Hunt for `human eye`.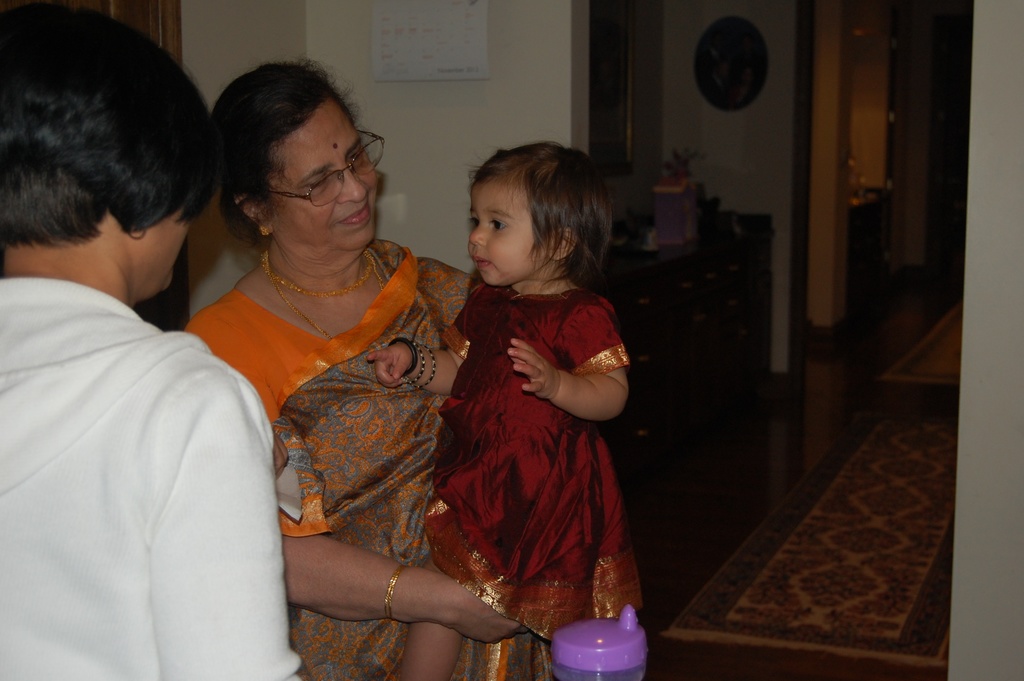
Hunted down at Rect(301, 172, 332, 192).
